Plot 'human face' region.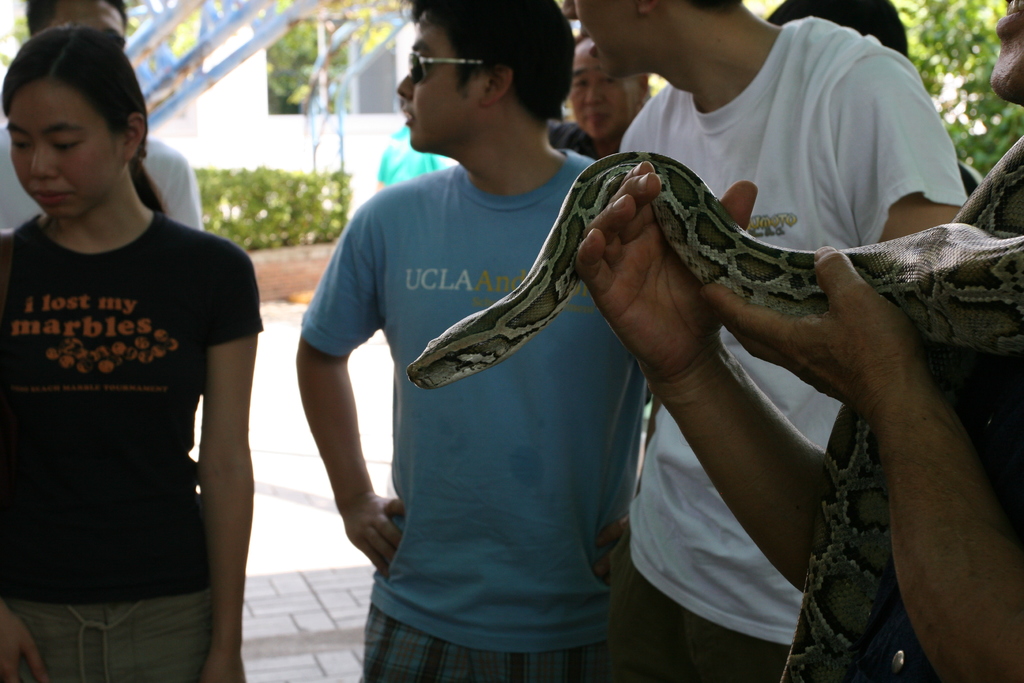
Plotted at crop(563, 1, 643, 79).
